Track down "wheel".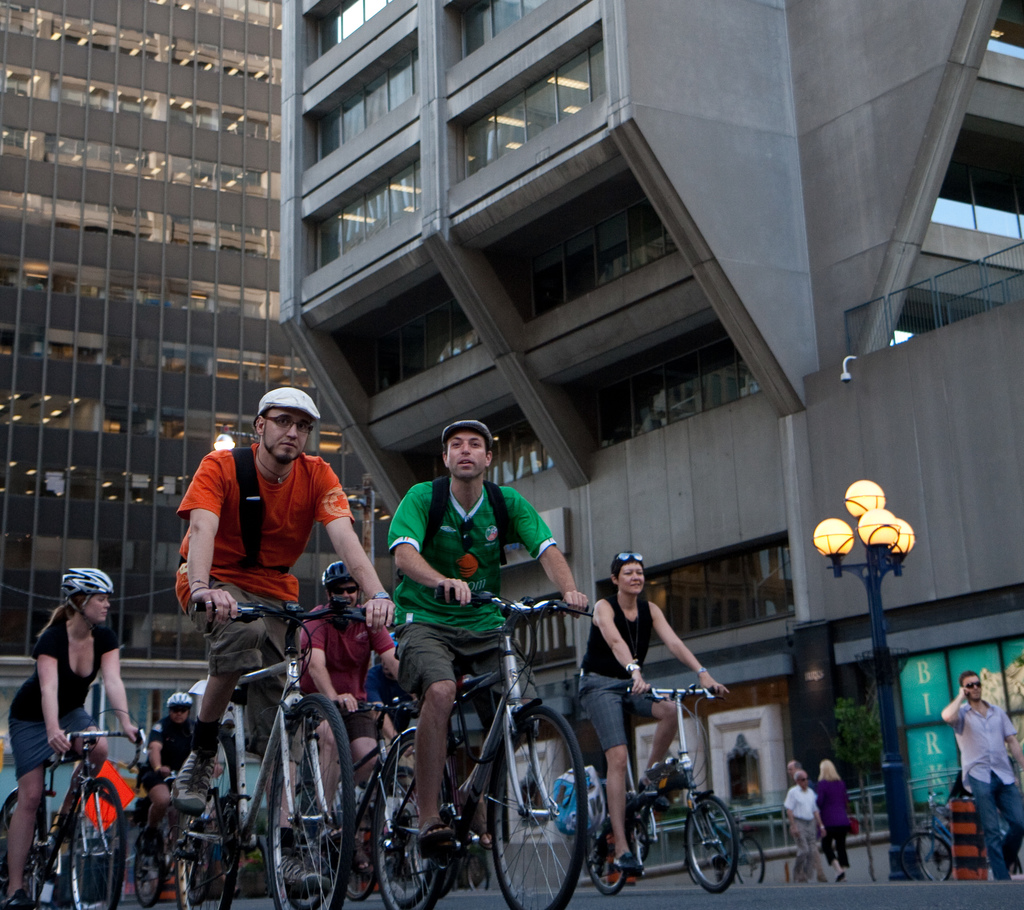
Tracked to select_region(589, 826, 627, 895).
